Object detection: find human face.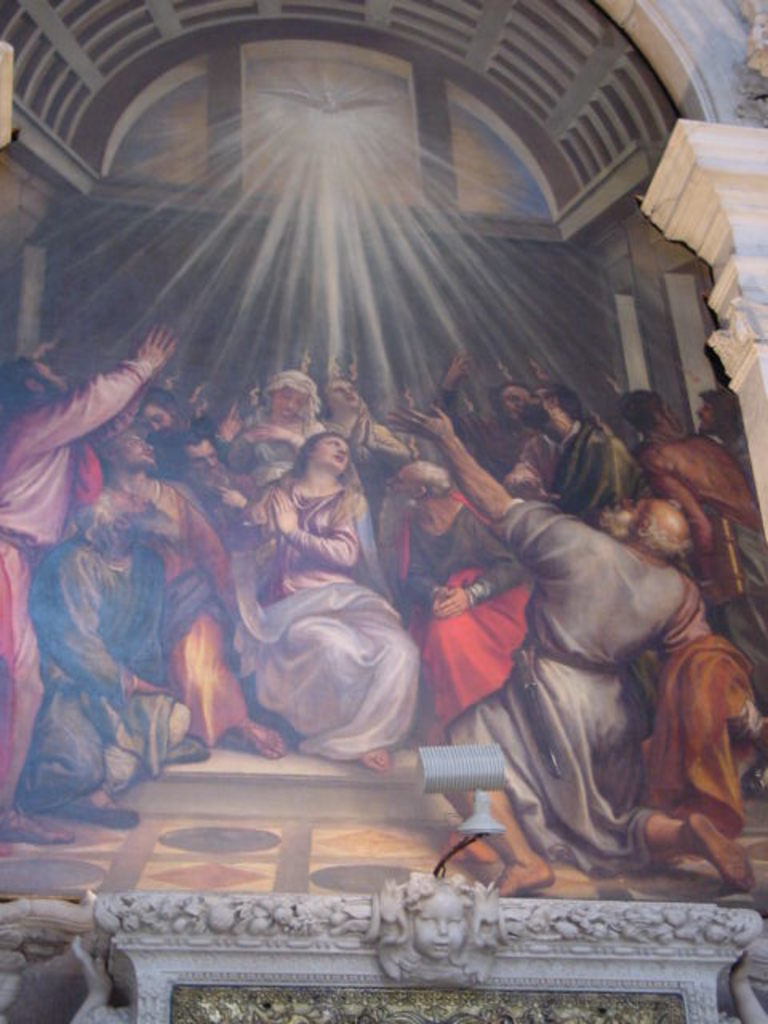
[x1=602, y1=490, x2=654, y2=539].
